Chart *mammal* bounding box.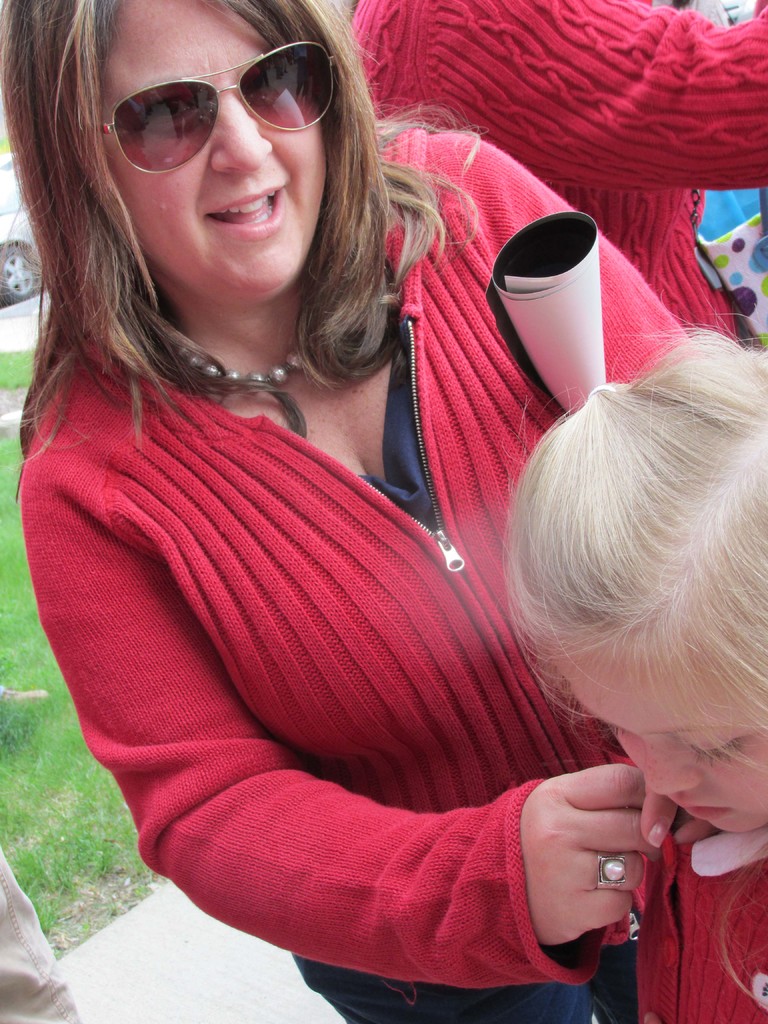
Charted: 343/0/767/350.
